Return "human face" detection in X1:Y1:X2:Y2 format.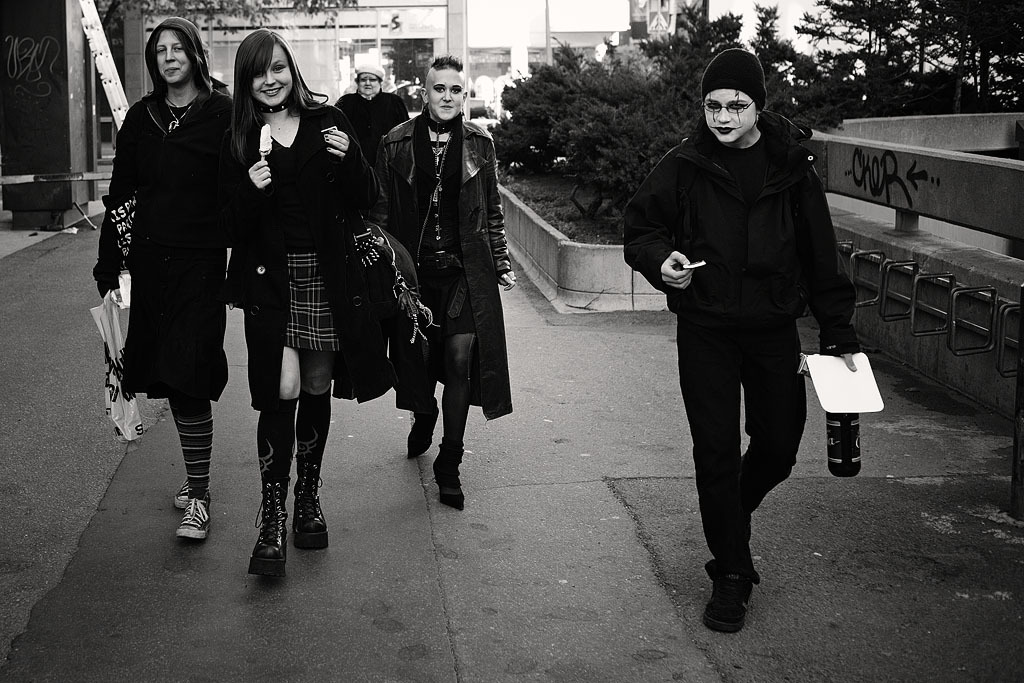
253:44:297:111.
